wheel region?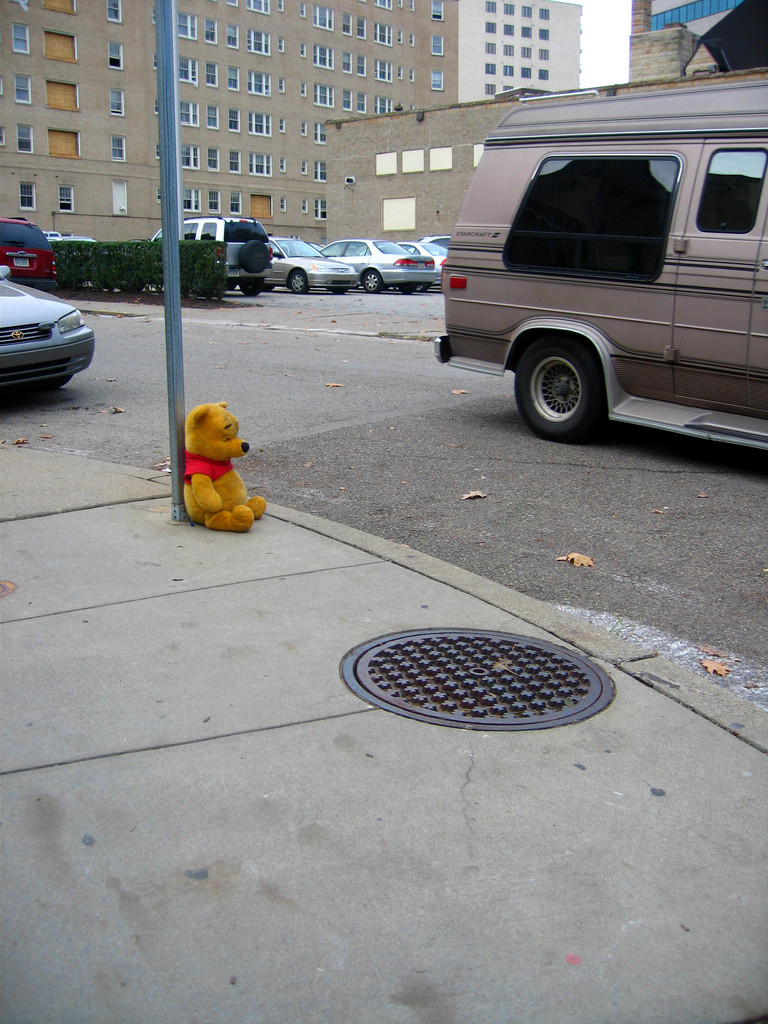
rect(417, 282, 431, 291)
